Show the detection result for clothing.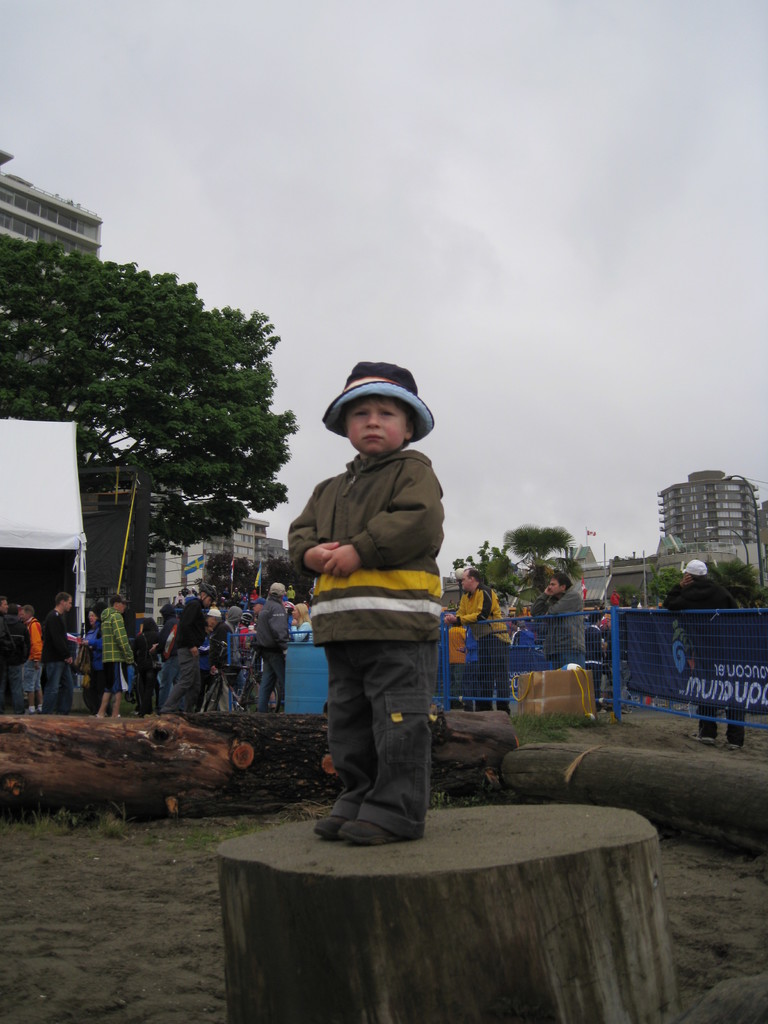
(left=445, top=617, right=473, bottom=694).
